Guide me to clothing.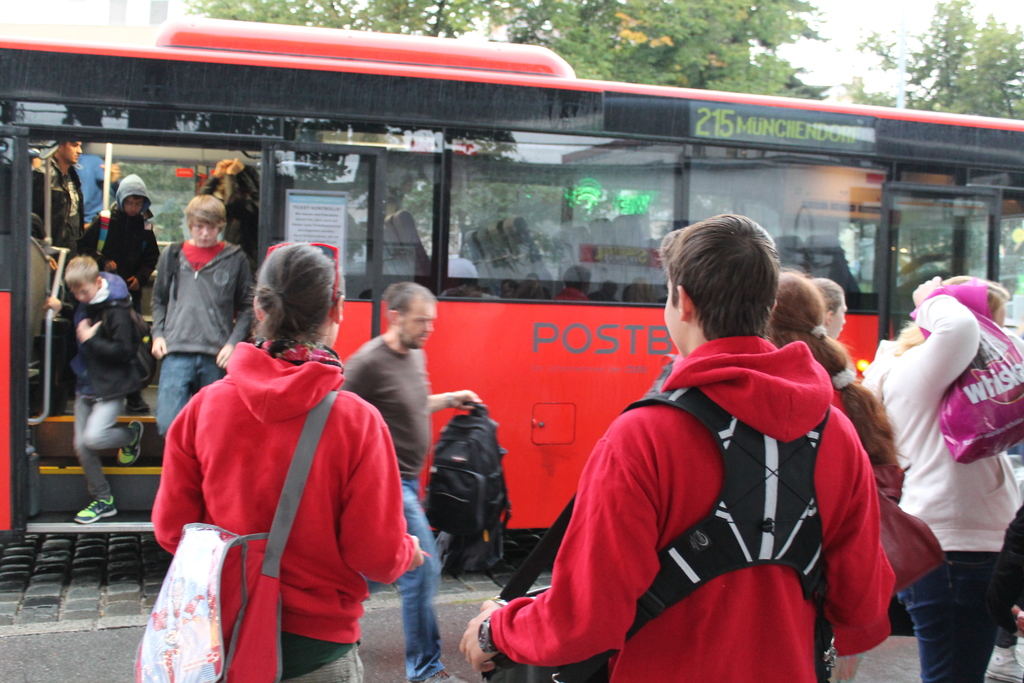
Guidance: bbox=[468, 333, 902, 682].
